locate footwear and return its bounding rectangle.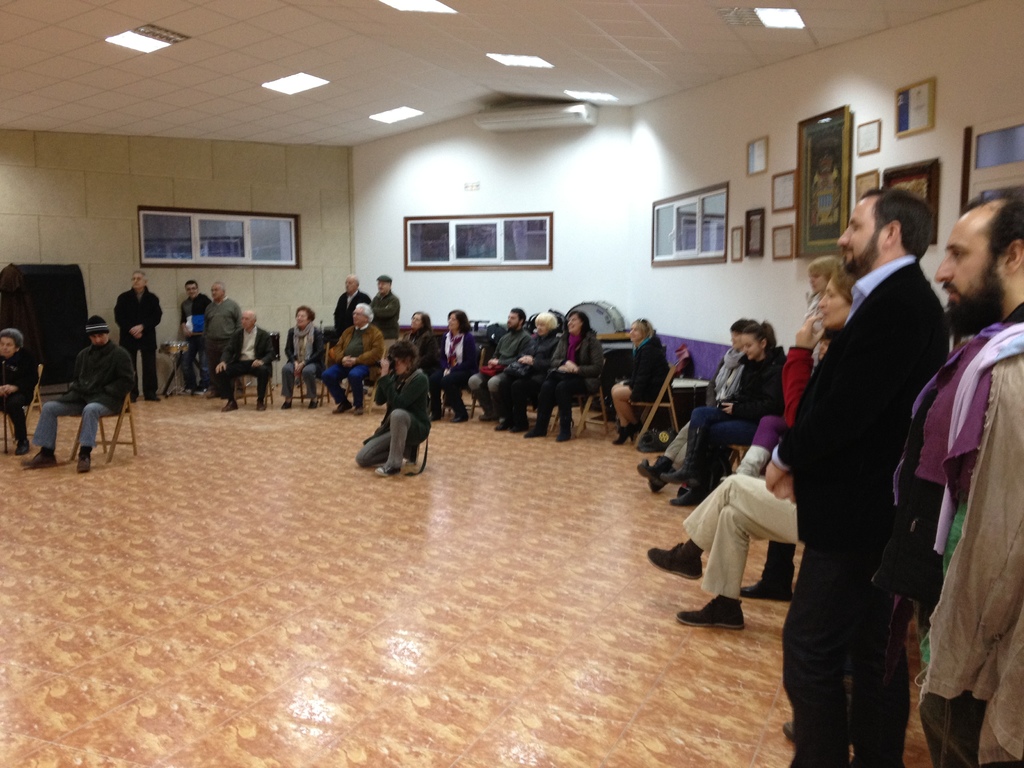
l=637, t=463, r=676, b=492.
